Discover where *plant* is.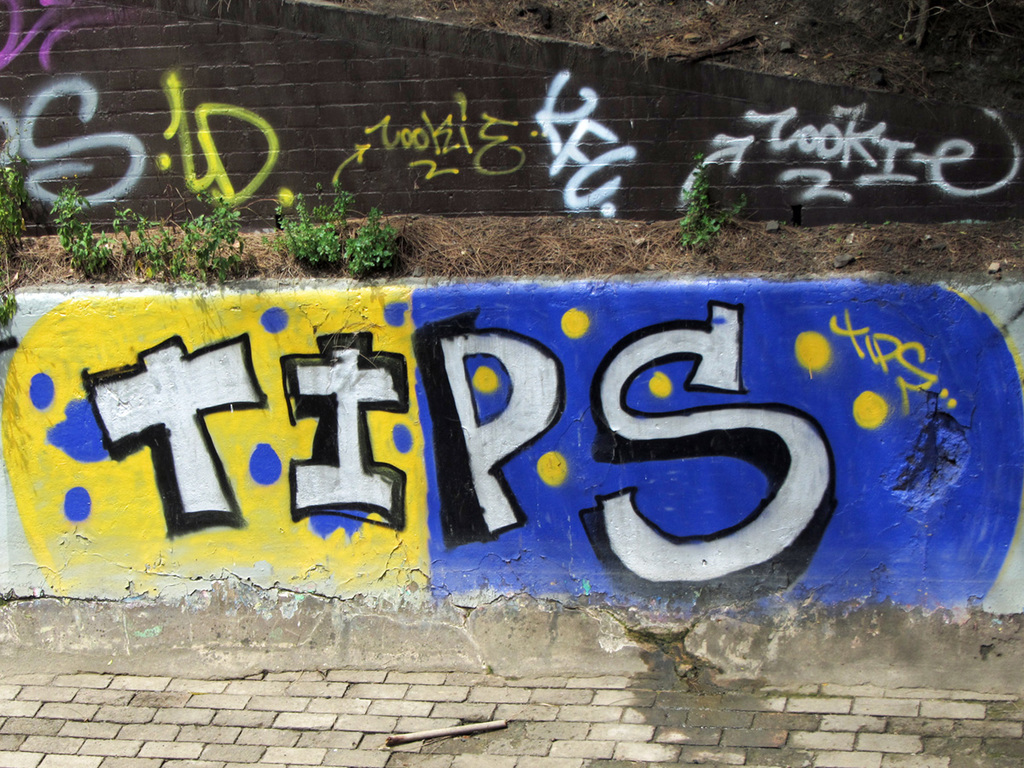
Discovered at (335, 210, 403, 282).
